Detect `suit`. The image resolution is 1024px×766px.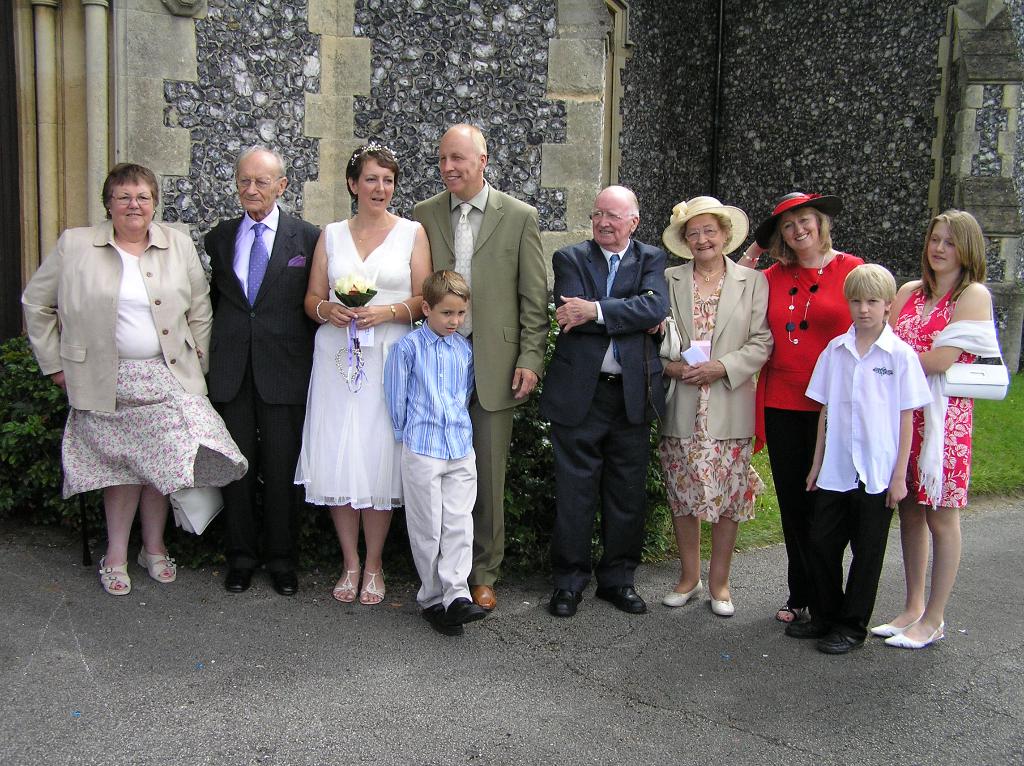
[203,206,323,575].
